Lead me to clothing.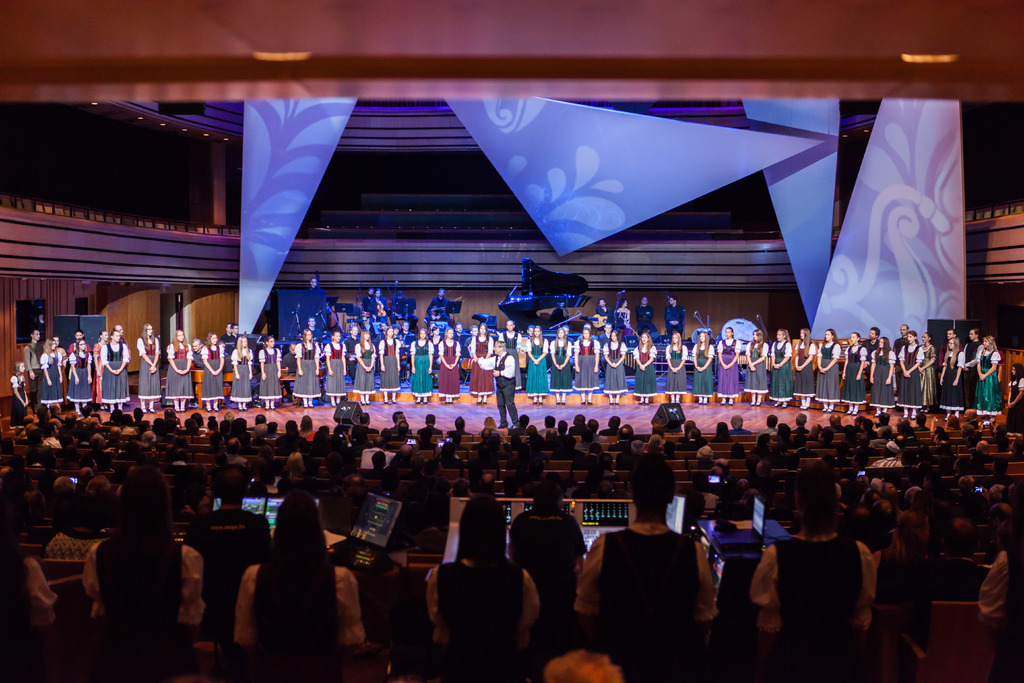
Lead to <region>80, 538, 204, 623</region>.
